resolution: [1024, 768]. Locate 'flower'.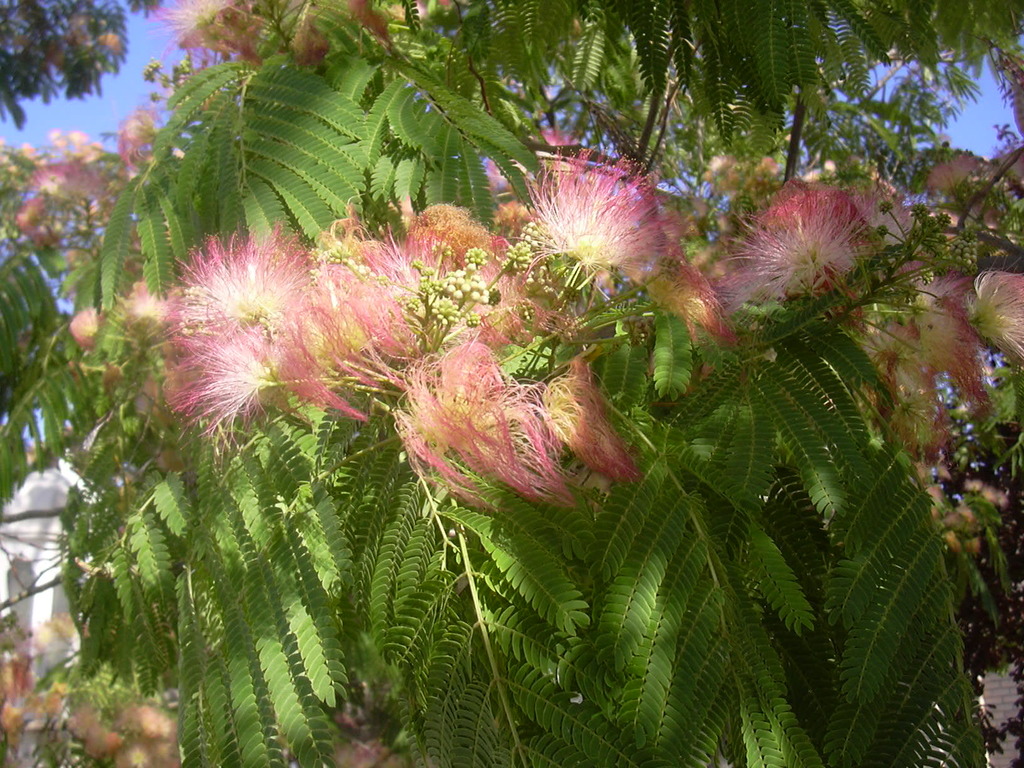
<bbox>388, 0, 422, 24</bbox>.
